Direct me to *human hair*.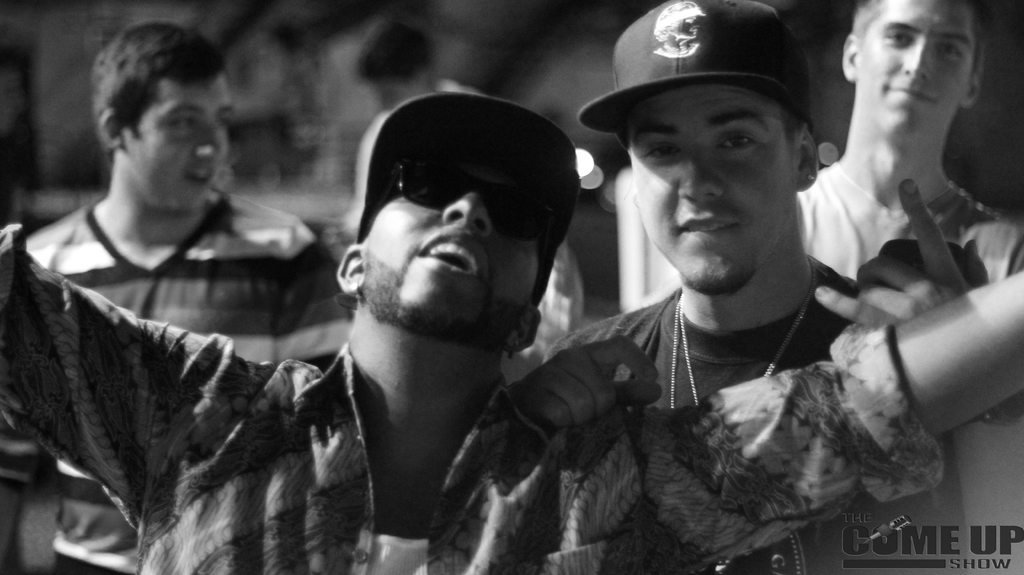
Direction: region(856, 0, 886, 50).
